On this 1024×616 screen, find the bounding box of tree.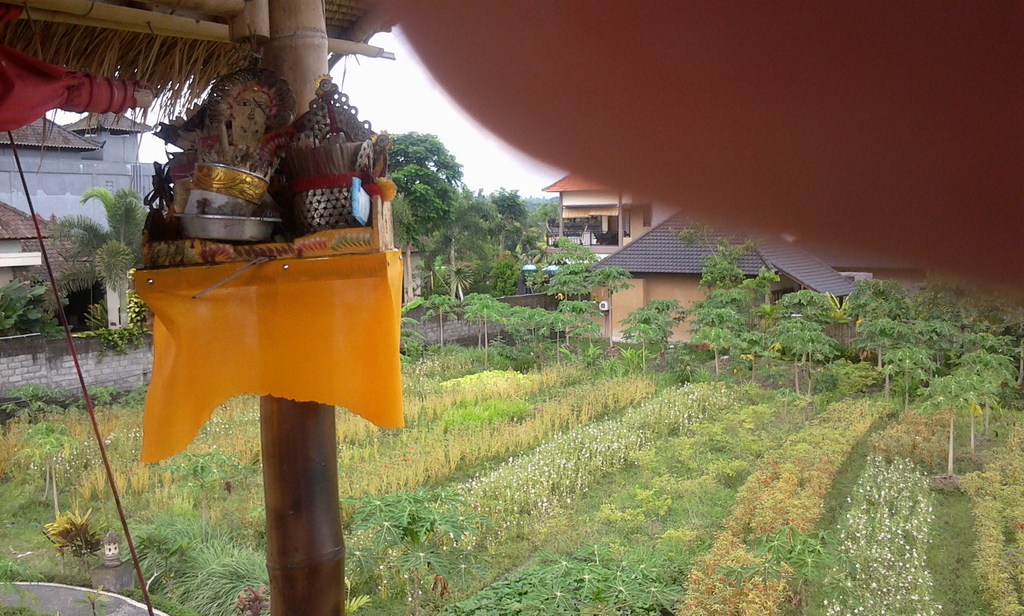
Bounding box: [904,316,949,368].
